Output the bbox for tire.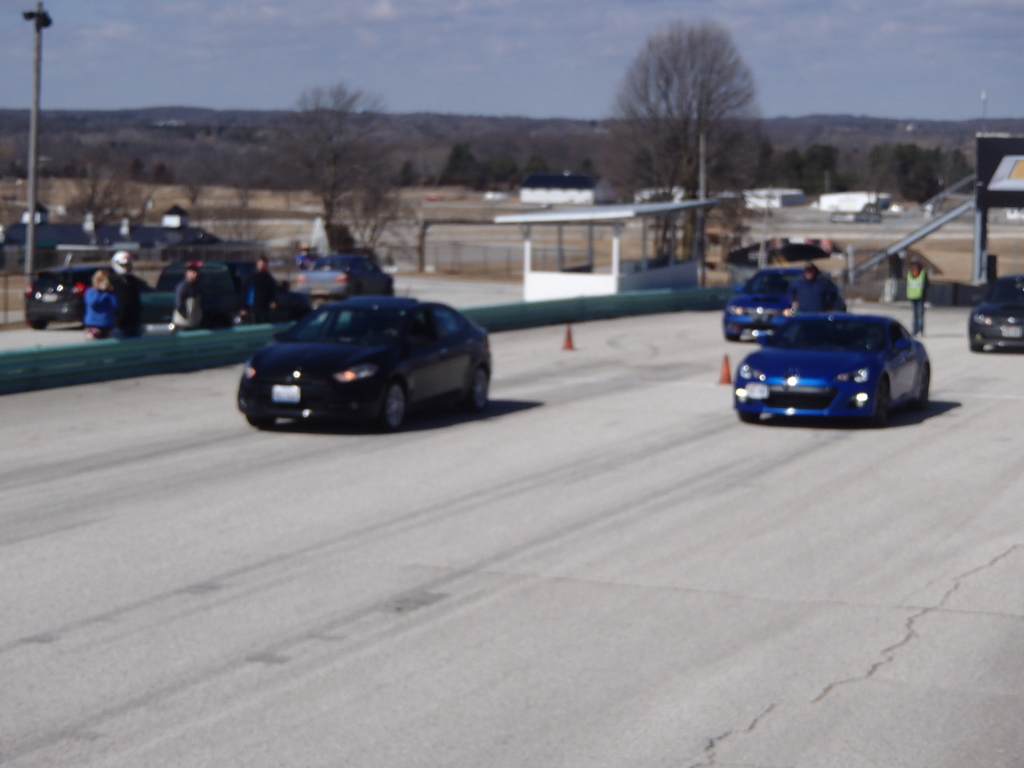
select_region(870, 380, 890, 428).
